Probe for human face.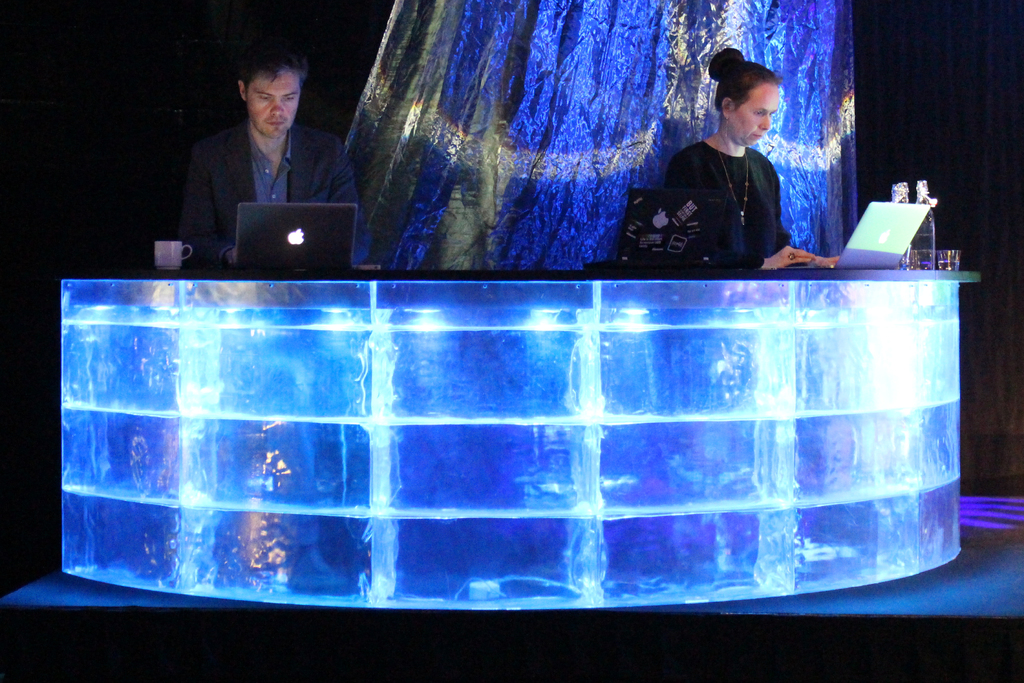
Probe result: box=[249, 68, 298, 134].
